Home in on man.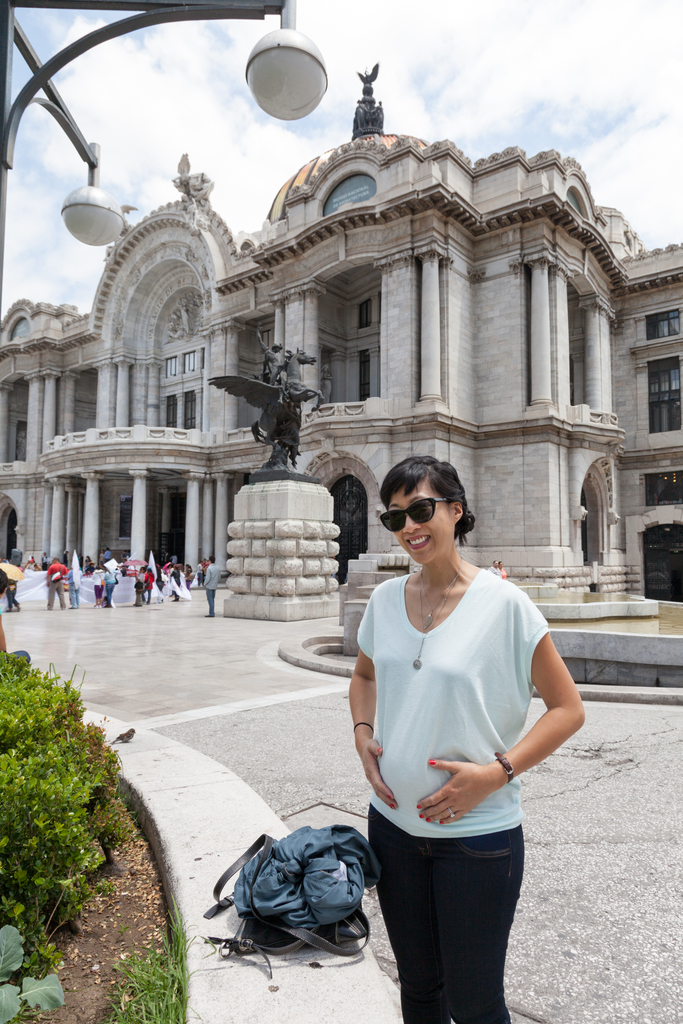
Homed in at BBox(44, 557, 69, 610).
